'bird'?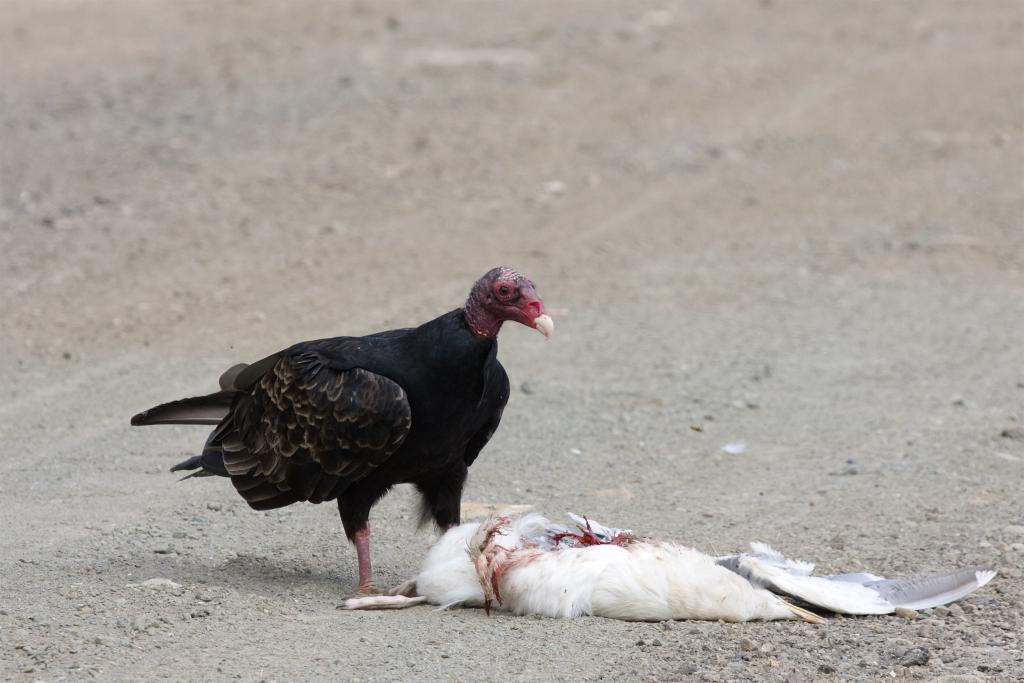
134/273/560/626
